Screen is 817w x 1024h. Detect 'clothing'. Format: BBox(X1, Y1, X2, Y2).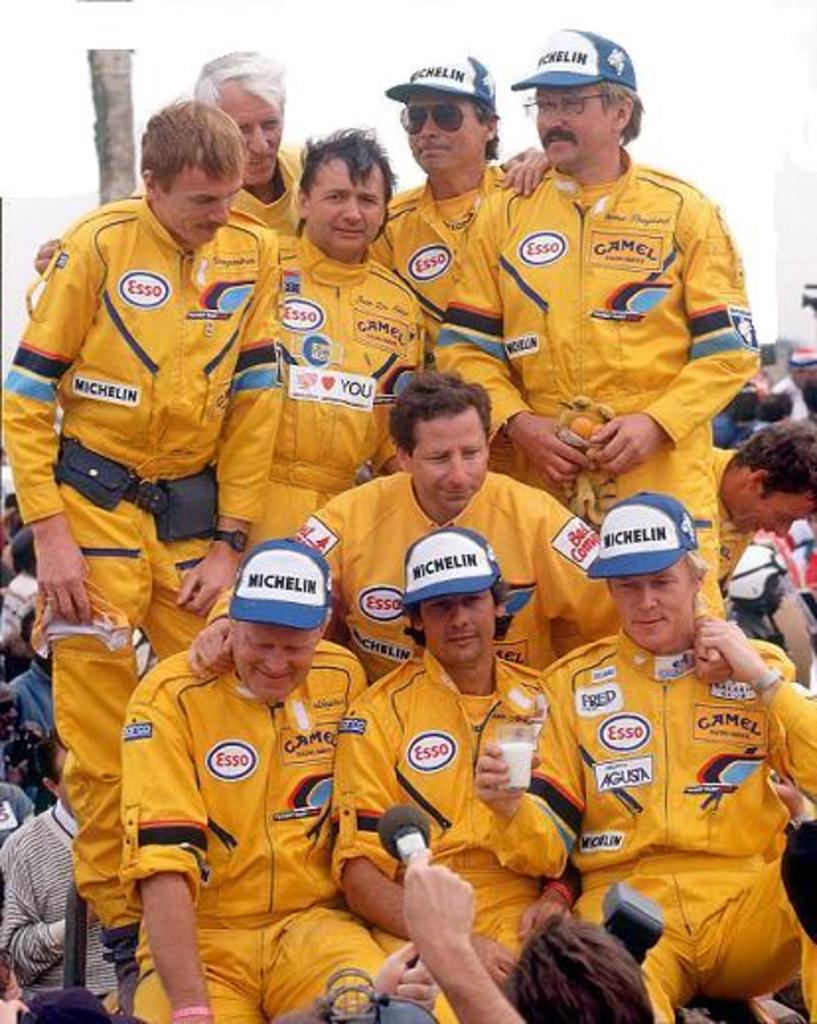
BBox(120, 625, 416, 1018).
